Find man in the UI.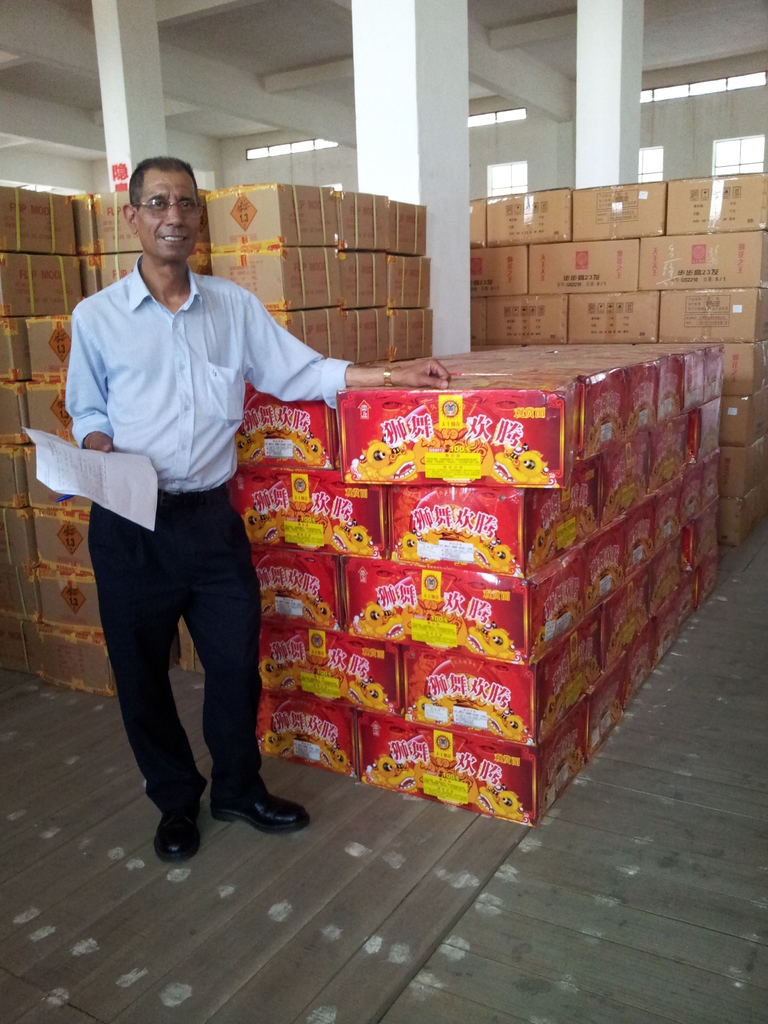
UI element at [x1=54, y1=129, x2=337, y2=867].
